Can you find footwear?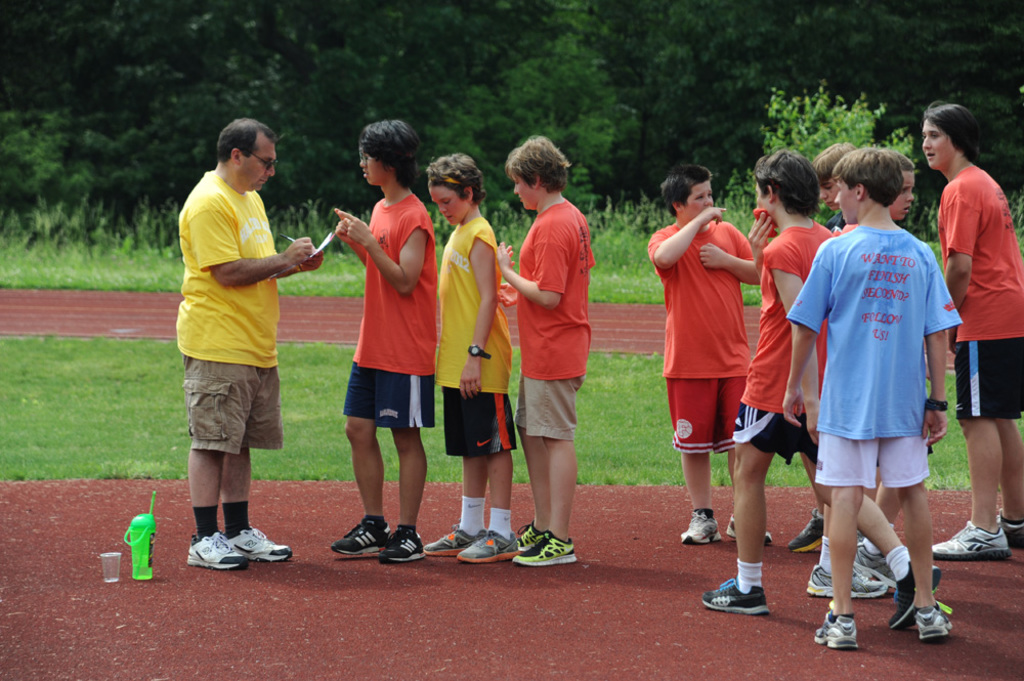
Yes, bounding box: BBox(425, 527, 482, 557).
